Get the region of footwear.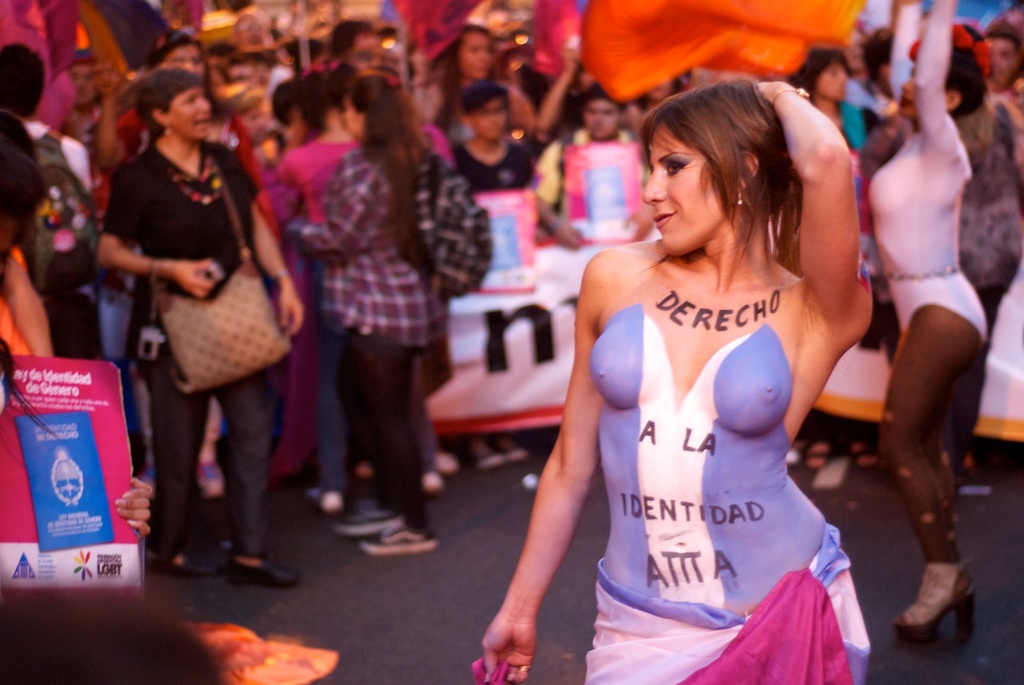
l=477, t=452, r=508, b=468.
